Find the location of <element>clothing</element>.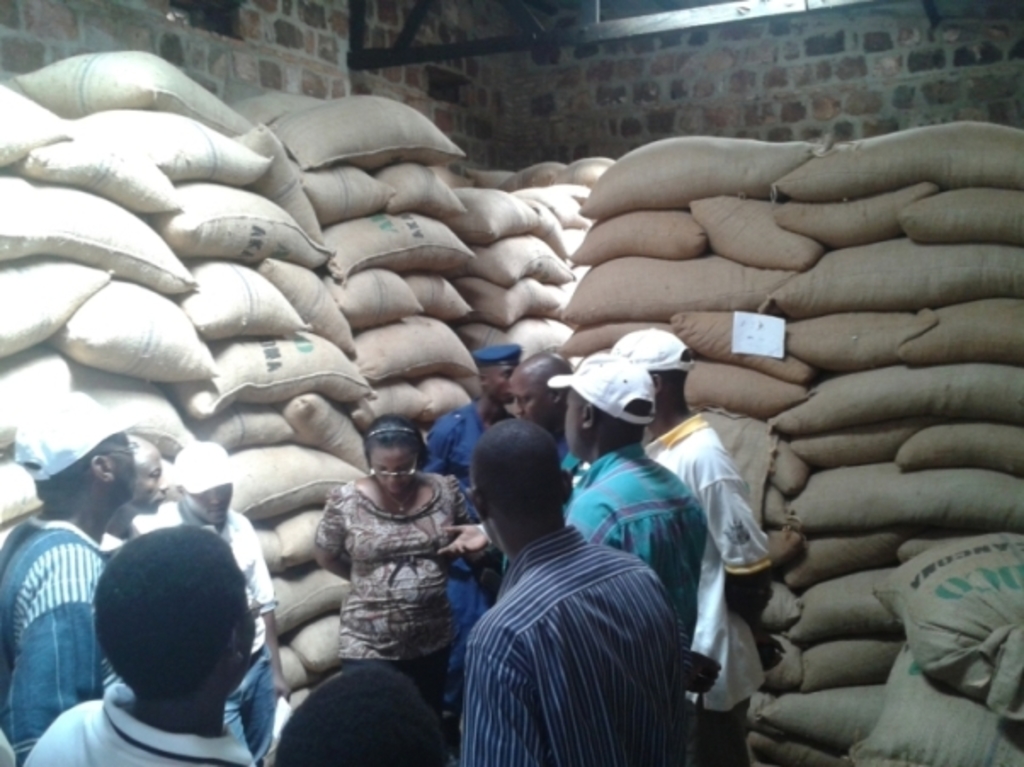
Location: bbox=[0, 510, 117, 765].
